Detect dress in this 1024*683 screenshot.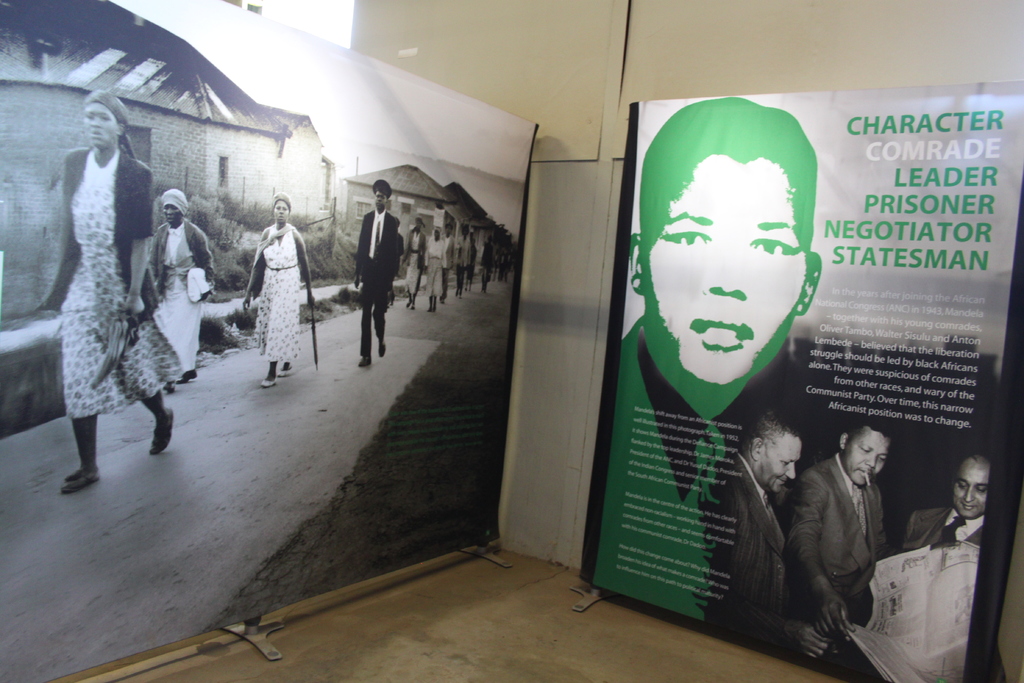
Detection: <bbox>150, 218, 203, 370</bbox>.
